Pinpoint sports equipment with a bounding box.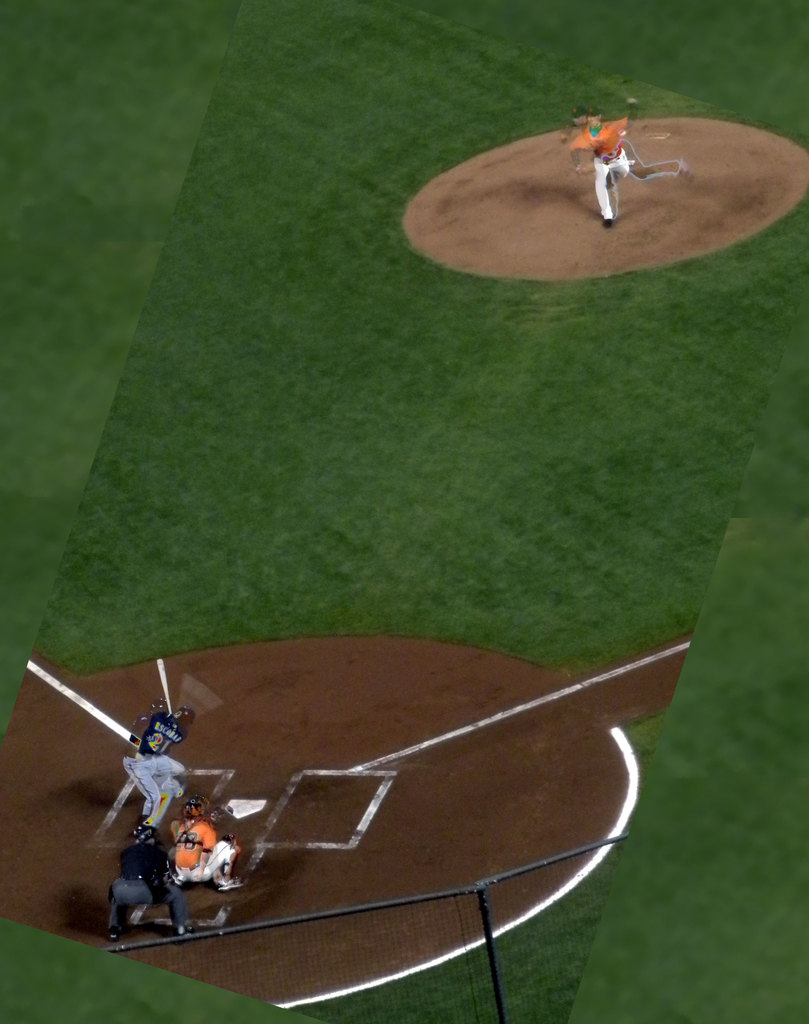
detection(154, 657, 170, 716).
